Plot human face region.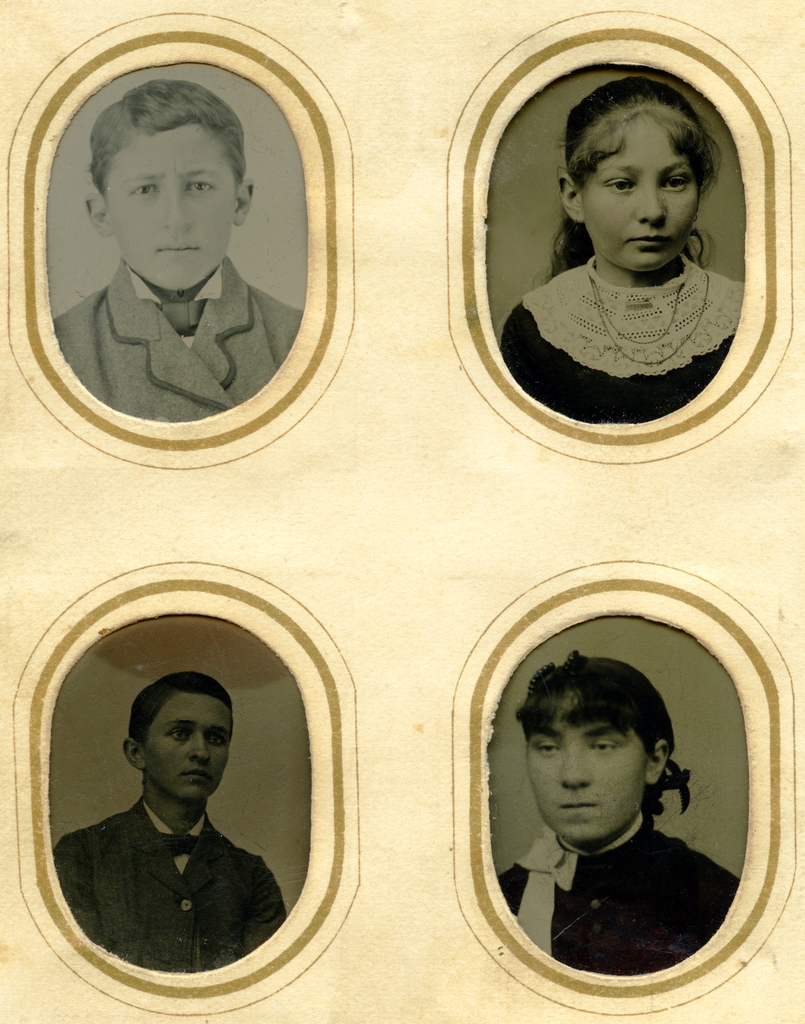
Plotted at <region>106, 130, 234, 291</region>.
